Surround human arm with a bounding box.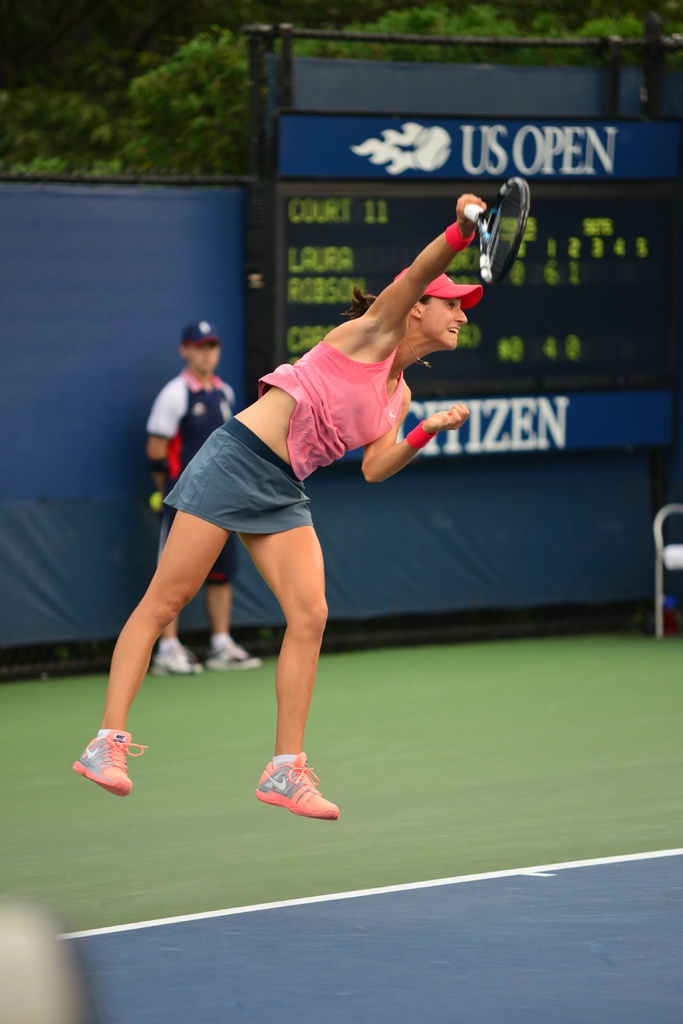
[x1=149, y1=388, x2=184, y2=495].
